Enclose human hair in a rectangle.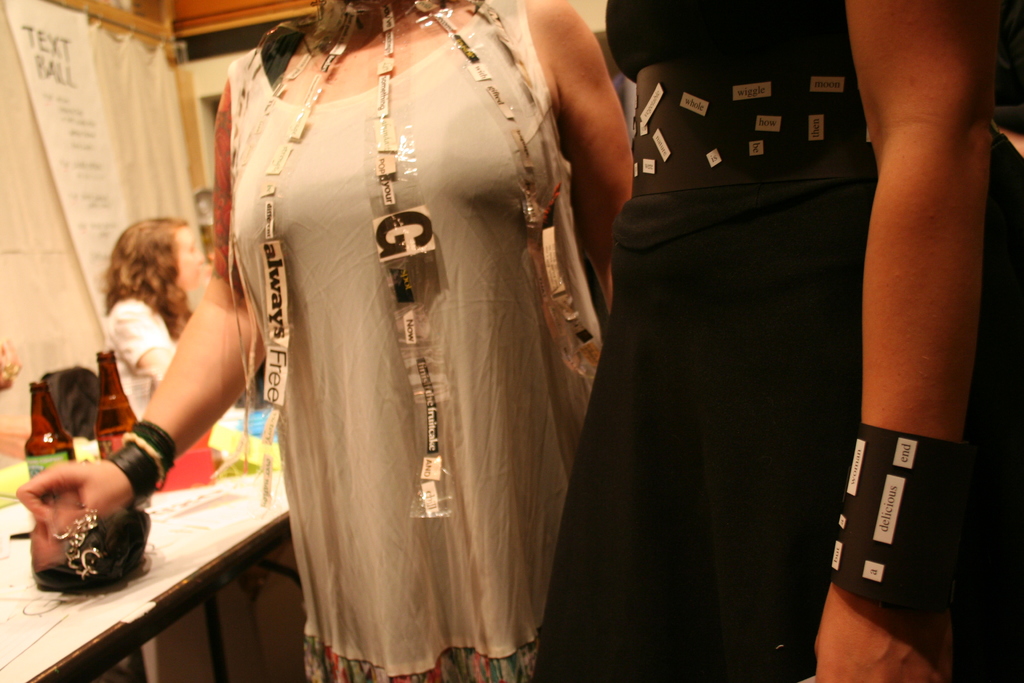
bbox=[299, 0, 404, 60].
